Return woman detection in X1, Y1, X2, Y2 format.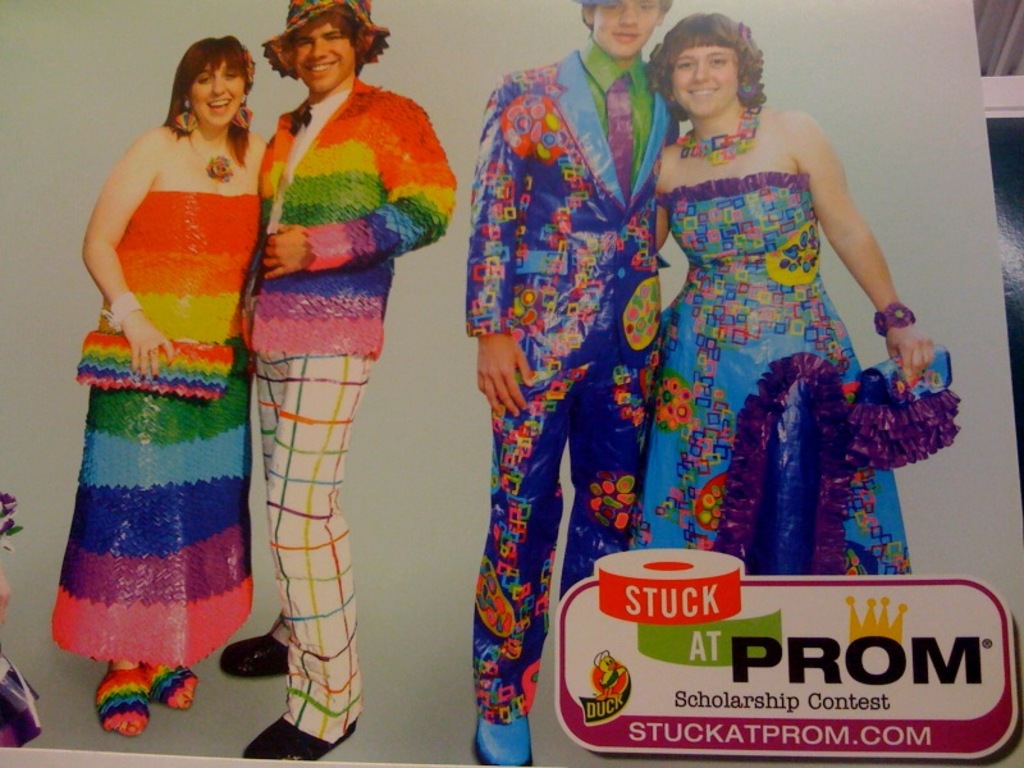
620, 10, 911, 600.
